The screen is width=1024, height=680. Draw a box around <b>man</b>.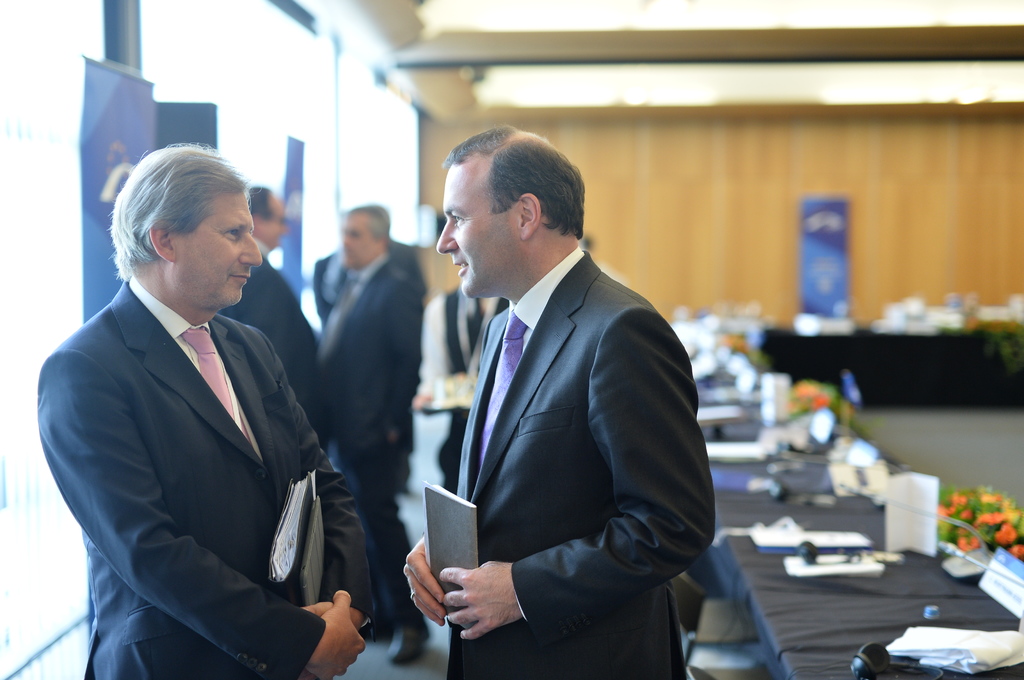
[x1=318, y1=201, x2=428, y2=673].
